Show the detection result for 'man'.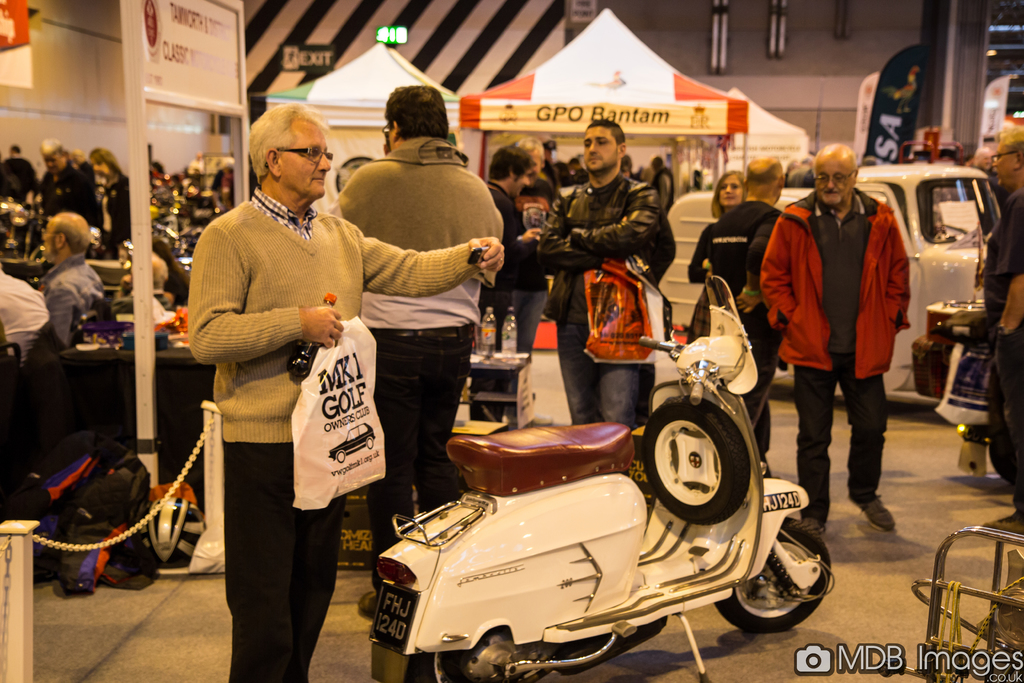
187/149/204/176.
